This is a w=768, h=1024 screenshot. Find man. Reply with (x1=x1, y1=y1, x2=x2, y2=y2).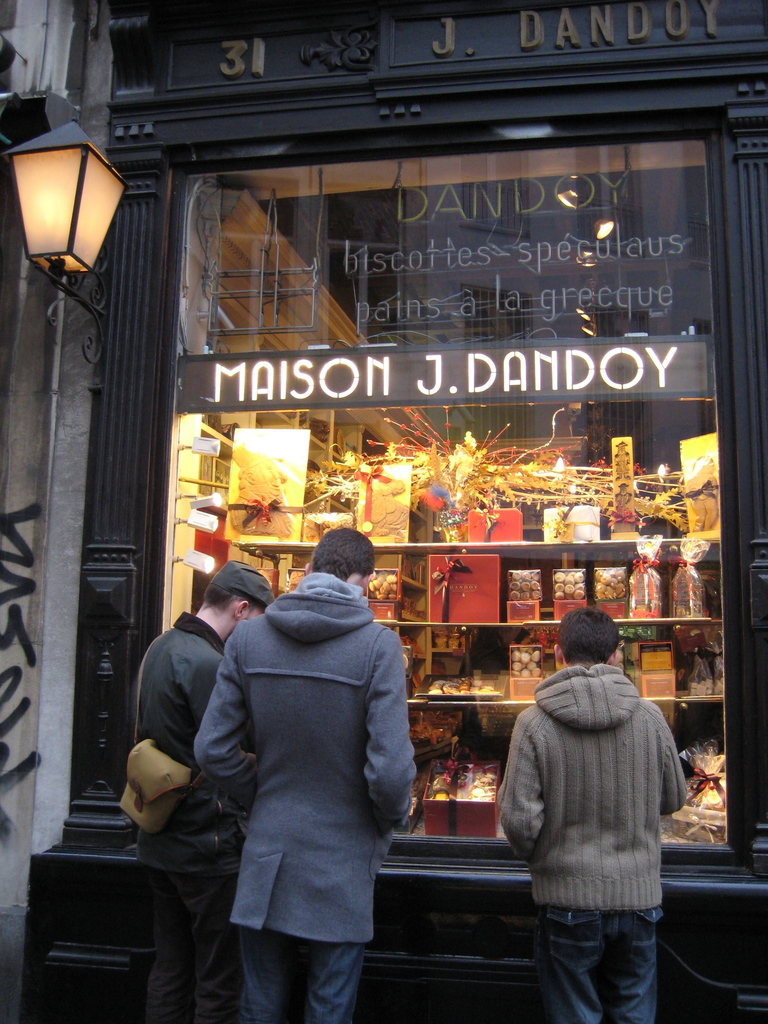
(x1=495, y1=605, x2=685, y2=1023).
